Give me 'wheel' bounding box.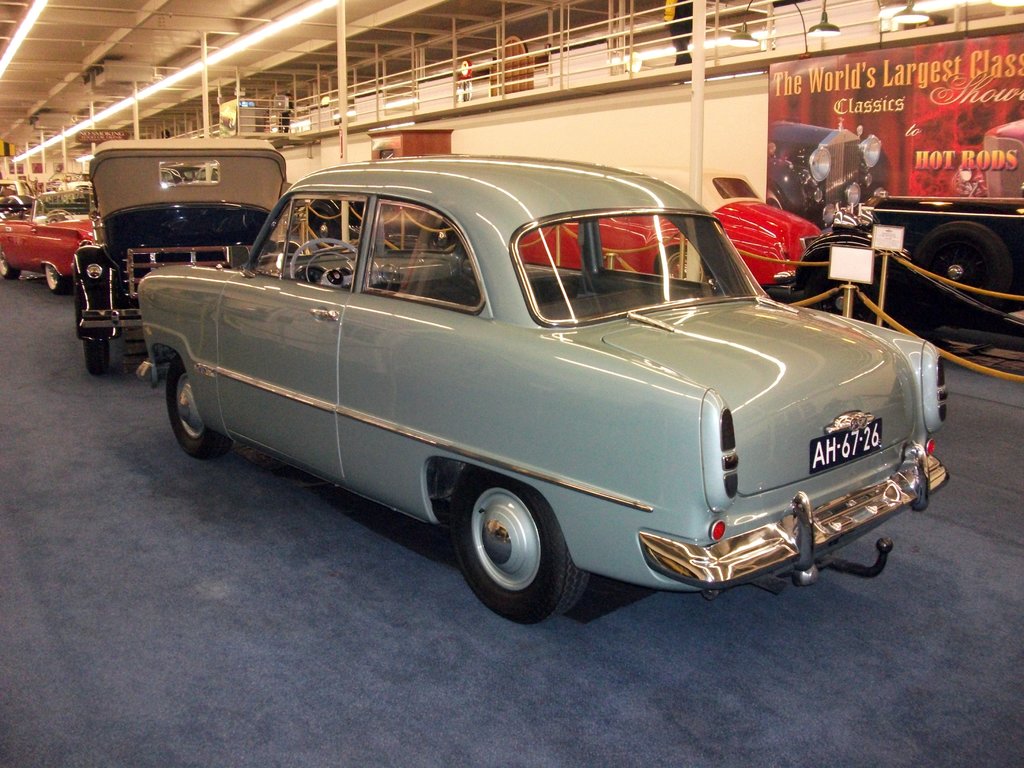
0 257 20 280.
